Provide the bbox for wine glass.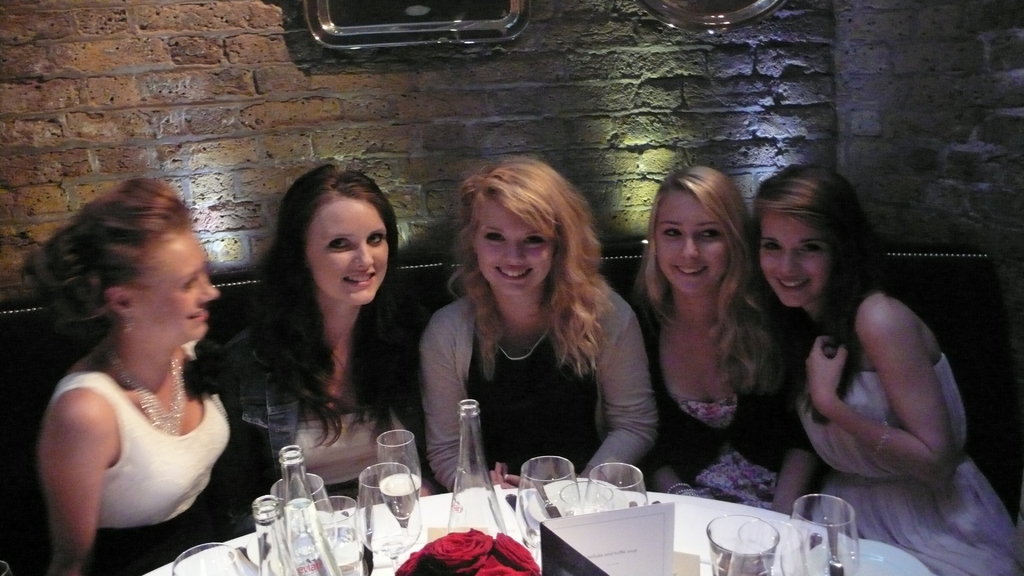
<bbox>269, 471, 337, 563</bbox>.
